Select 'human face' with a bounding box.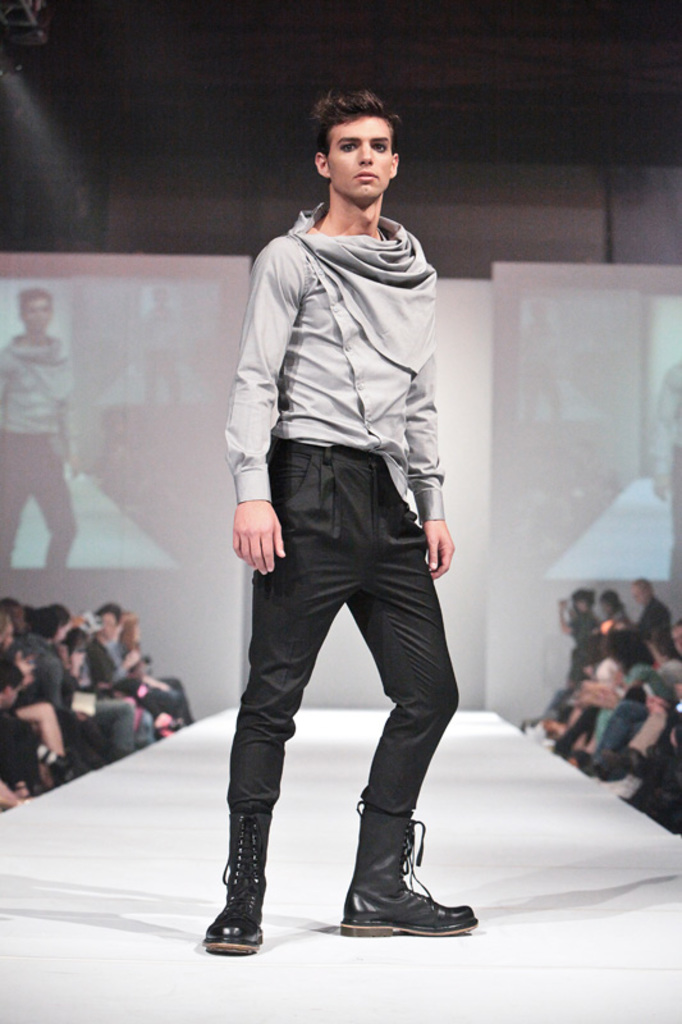
region(322, 115, 393, 197).
